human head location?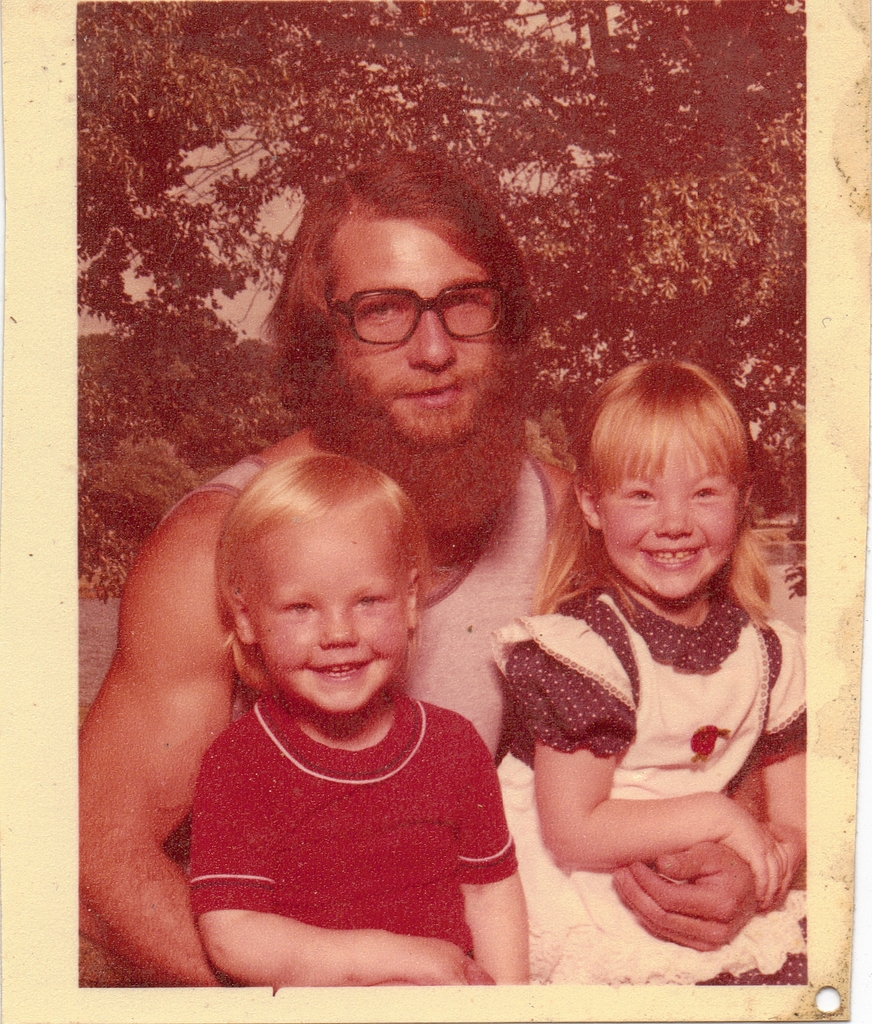
{"left": 560, "top": 357, "right": 748, "bottom": 595}
